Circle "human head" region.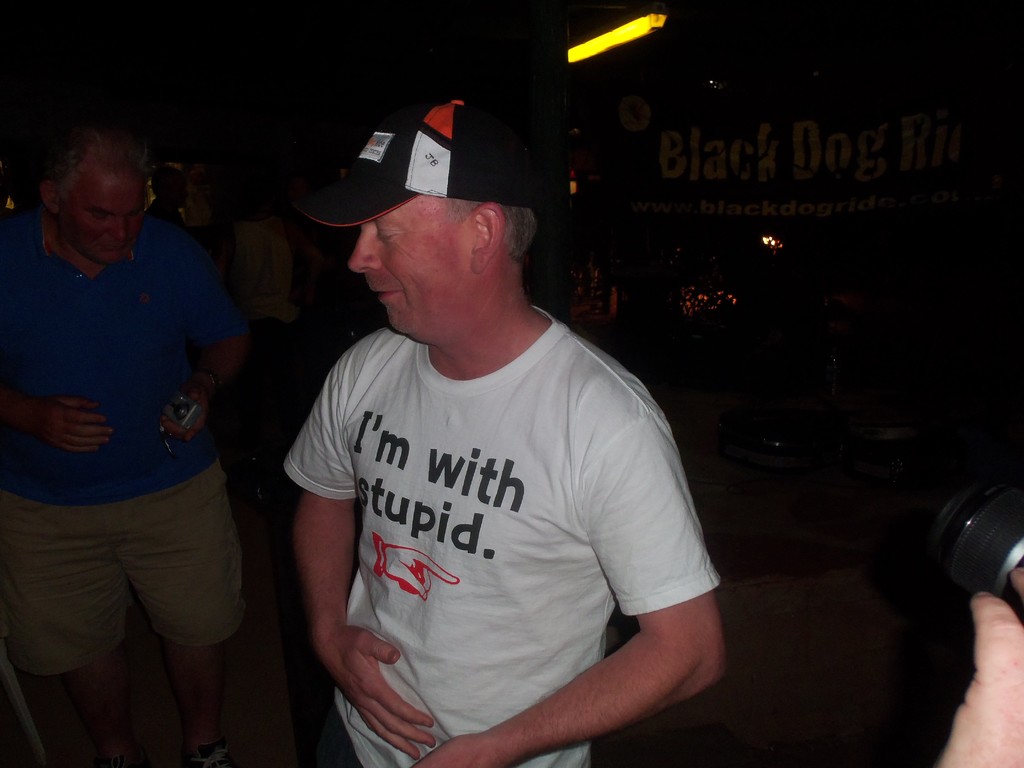
Region: locate(26, 115, 170, 264).
